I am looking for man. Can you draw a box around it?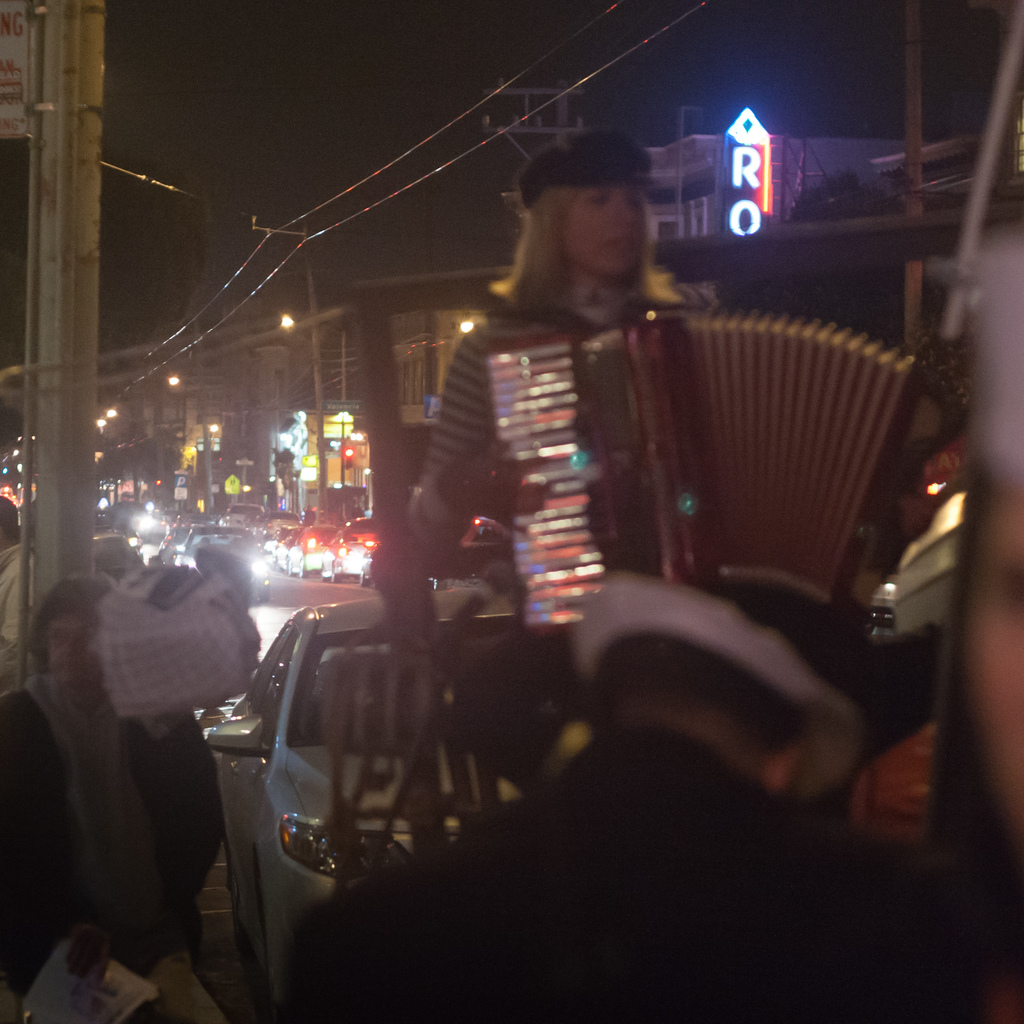
Sure, the bounding box is box=[0, 495, 42, 687].
